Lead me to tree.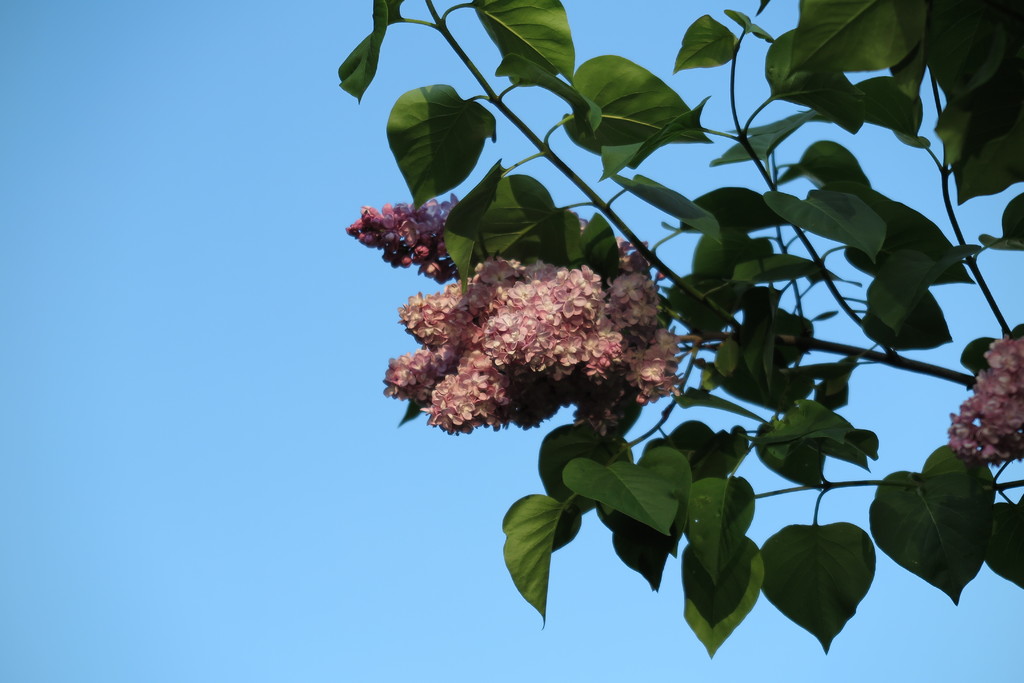
Lead to box=[361, 0, 1023, 618].
